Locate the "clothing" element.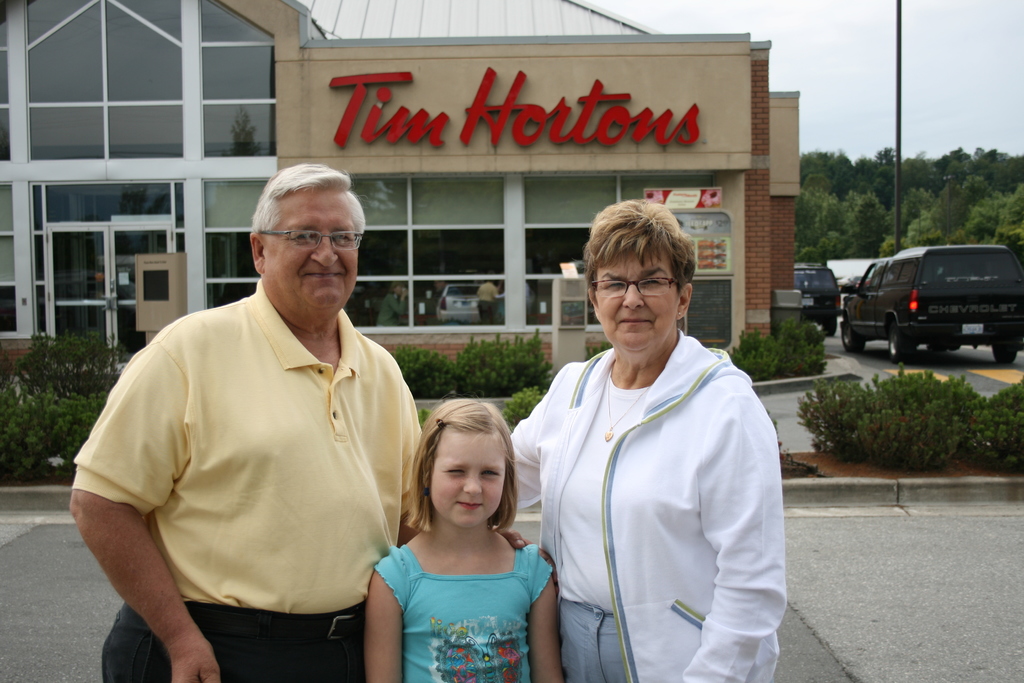
Element bbox: (left=73, top=278, right=431, bottom=682).
